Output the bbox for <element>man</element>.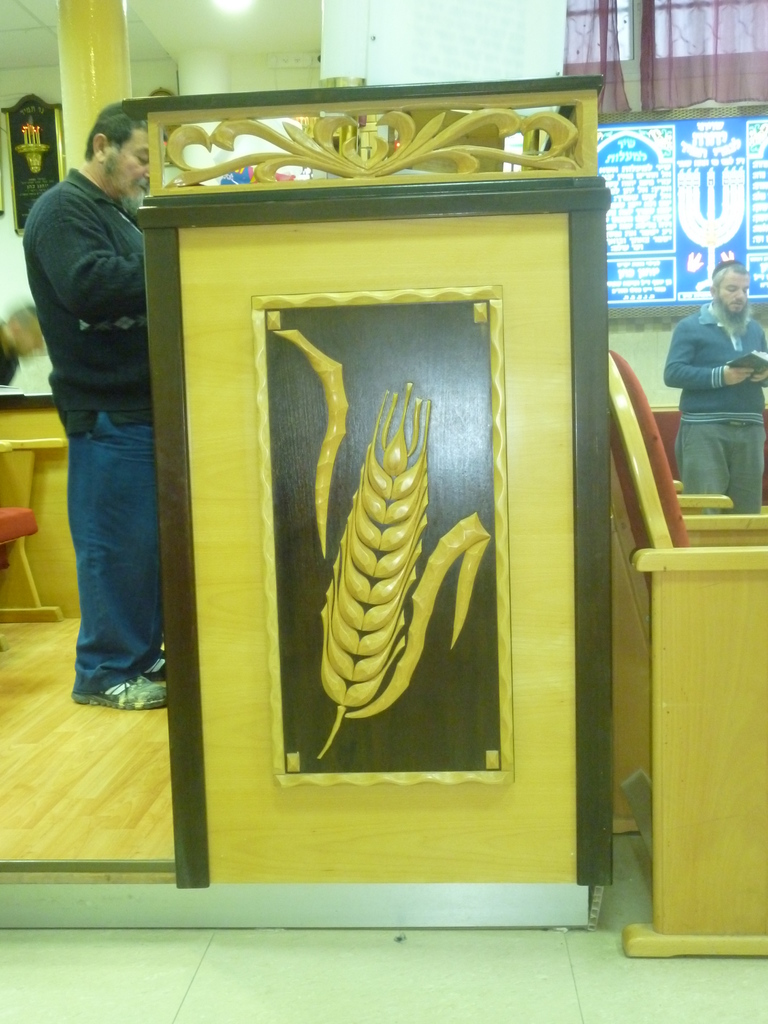
bbox=(659, 260, 767, 515).
